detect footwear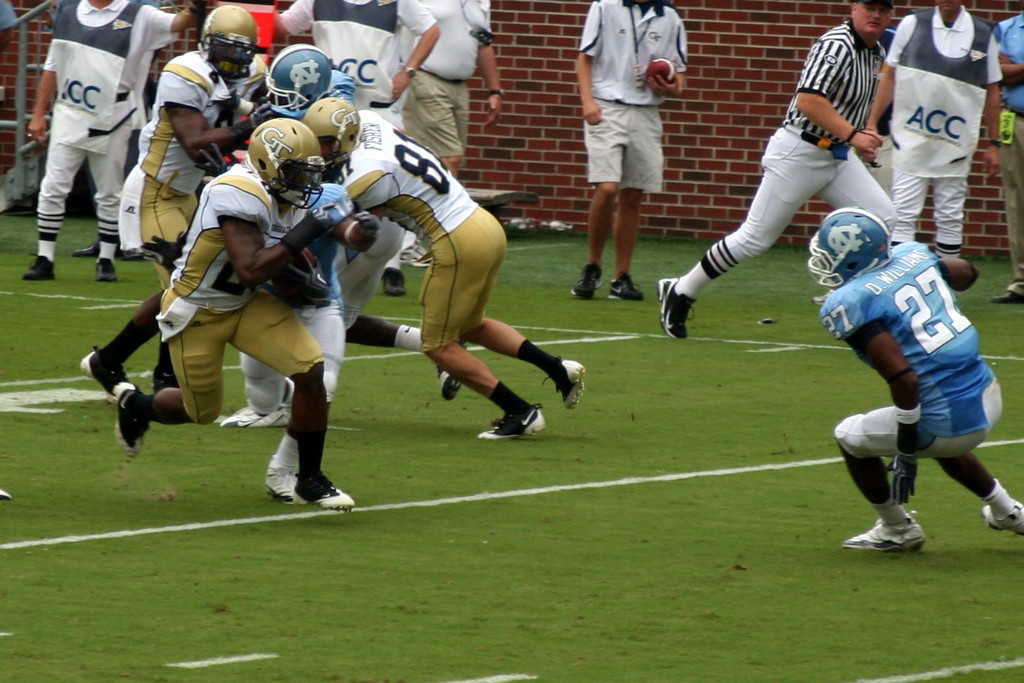
{"left": 18, "top": 255, "right": 57, "bottom": 279}
